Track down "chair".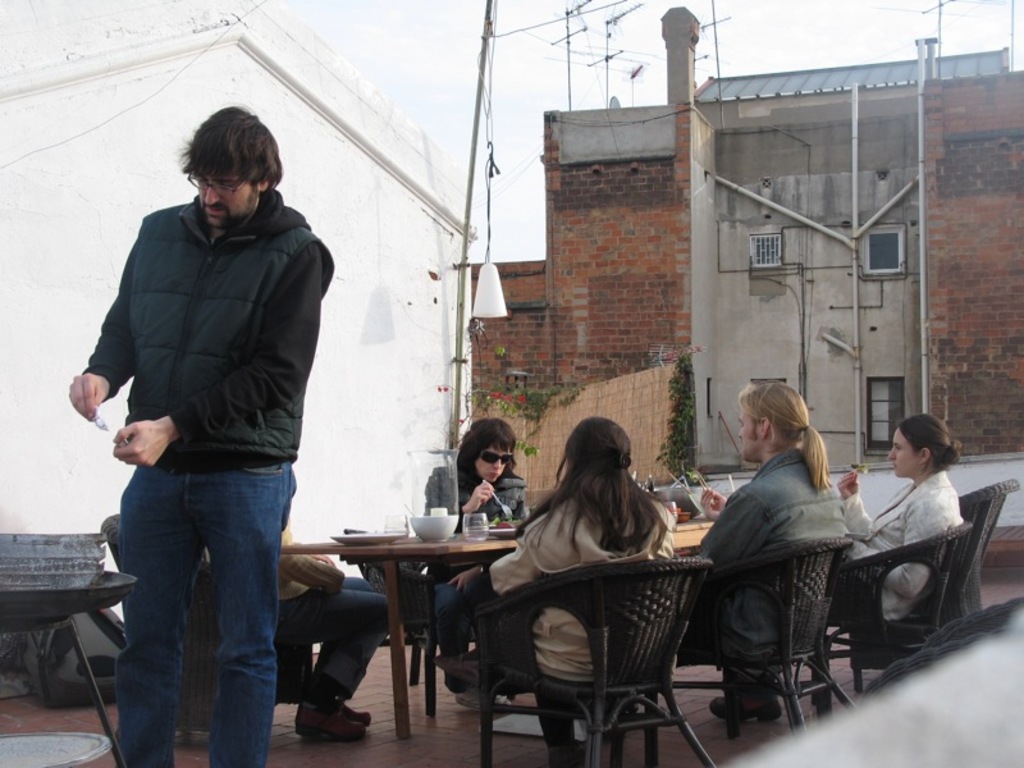
Tracked to (left=102, top=515, right=307, bottom=744).
